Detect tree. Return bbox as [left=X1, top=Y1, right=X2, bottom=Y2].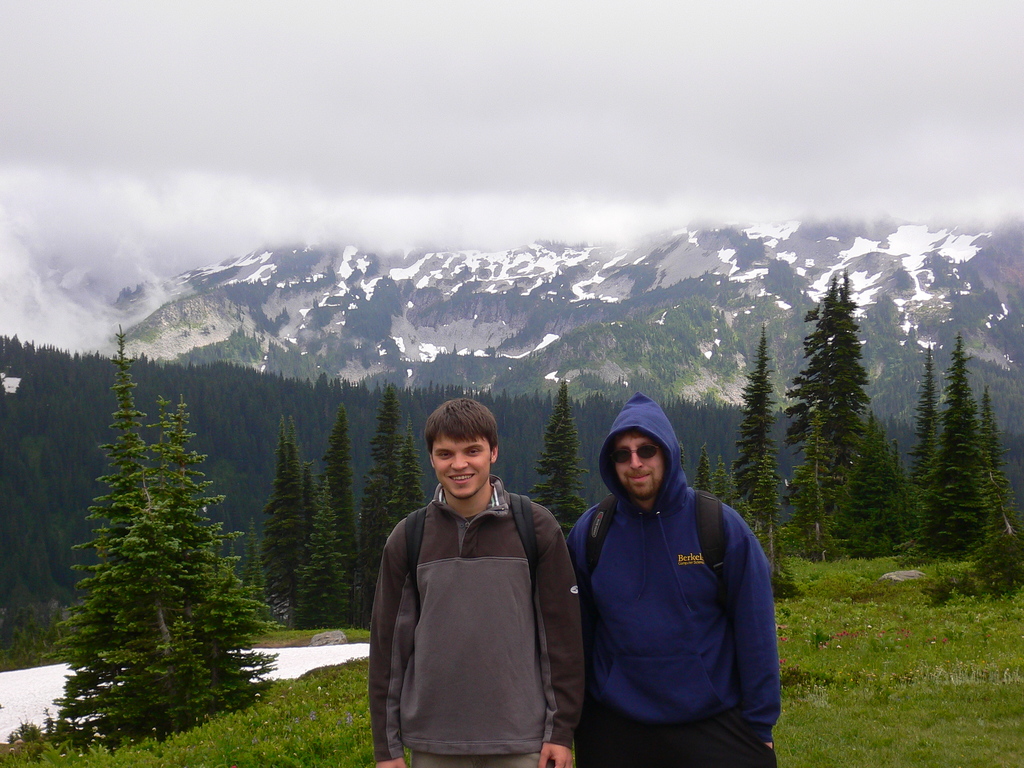
[left=54, top=326, right=228, bottom=735].
